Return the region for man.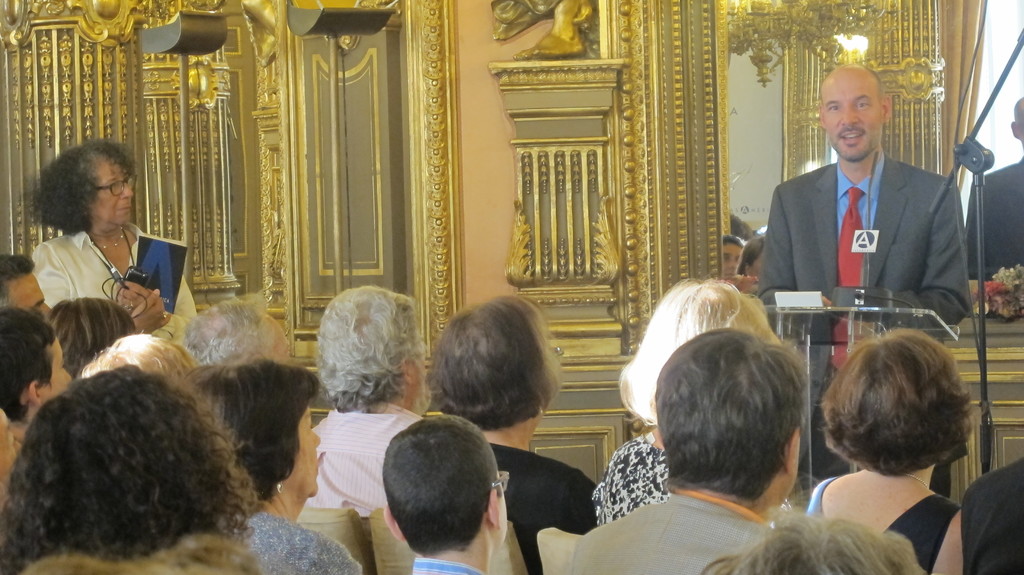
l=177, t=289, r=295, b=382.
